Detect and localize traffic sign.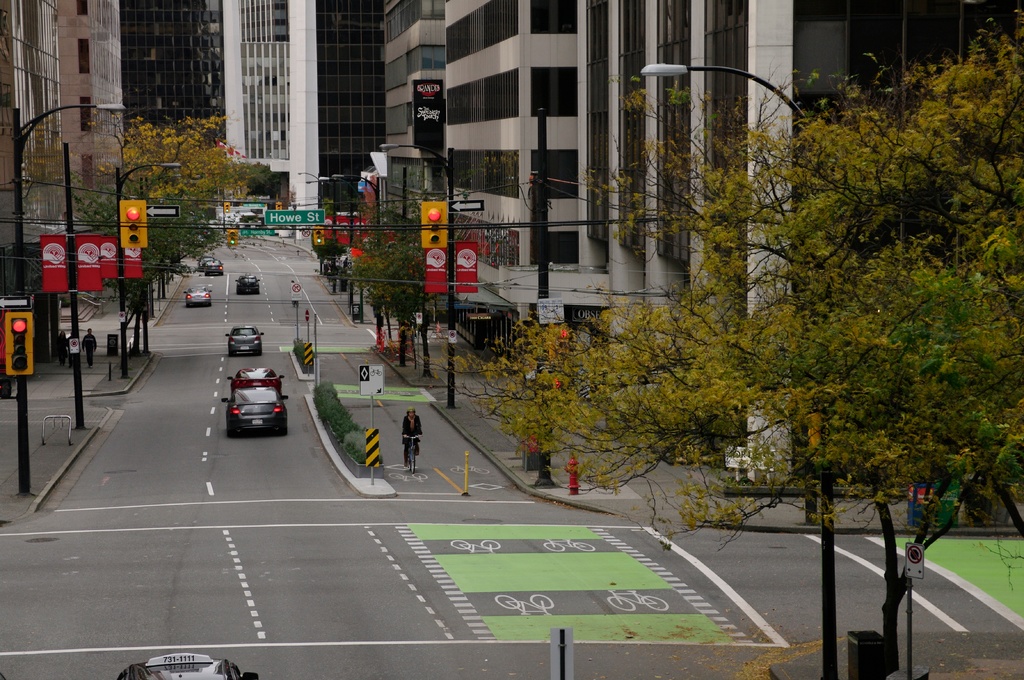
Localized at pyautogui.locateOnScreen(237, 228, 275, 238).
